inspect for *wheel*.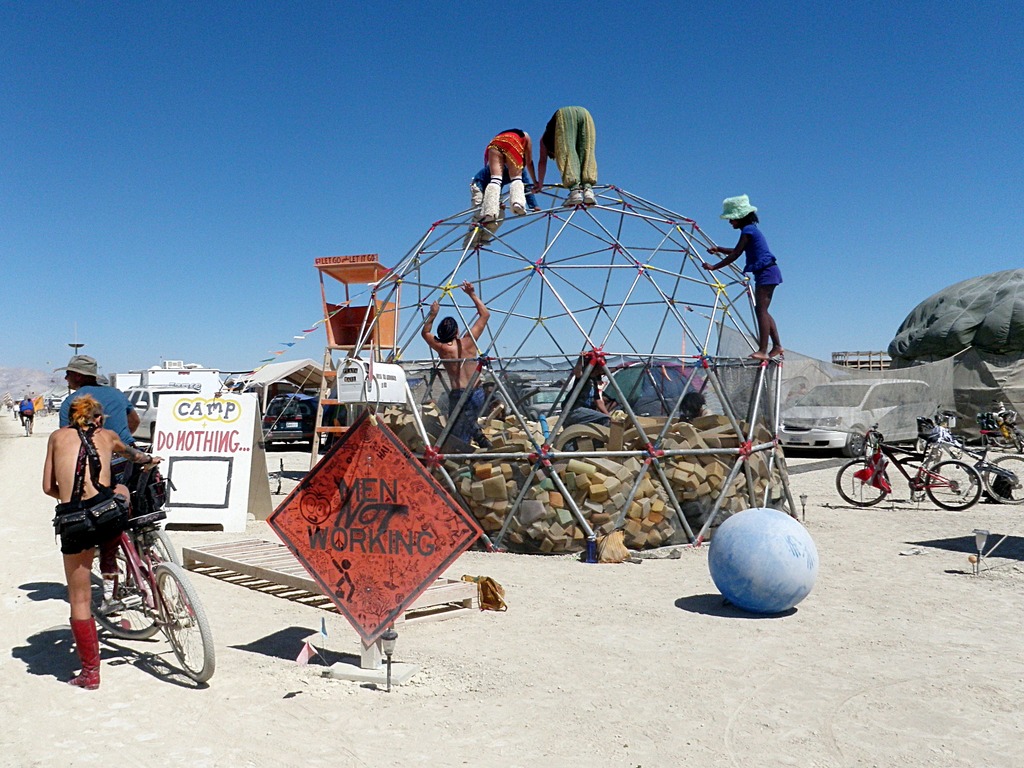
Inspection: pyautogui.locateOnScreen(152, 561, 214, 685).
